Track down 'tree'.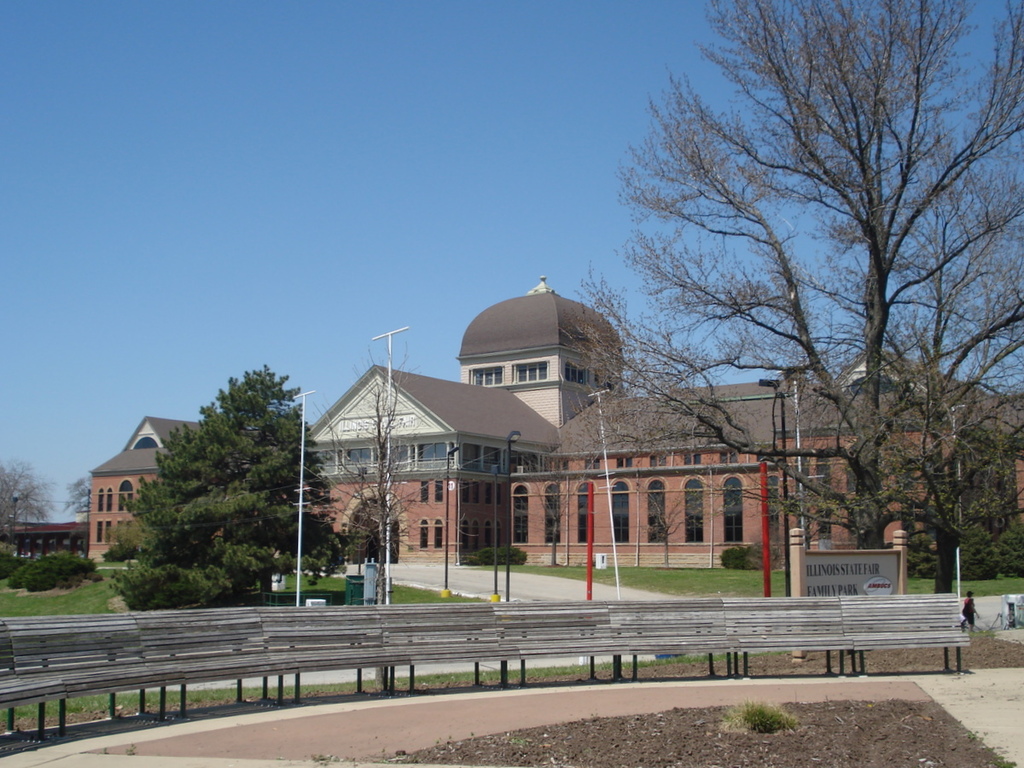
Tracked to locate(62, 472, 95, 522).
